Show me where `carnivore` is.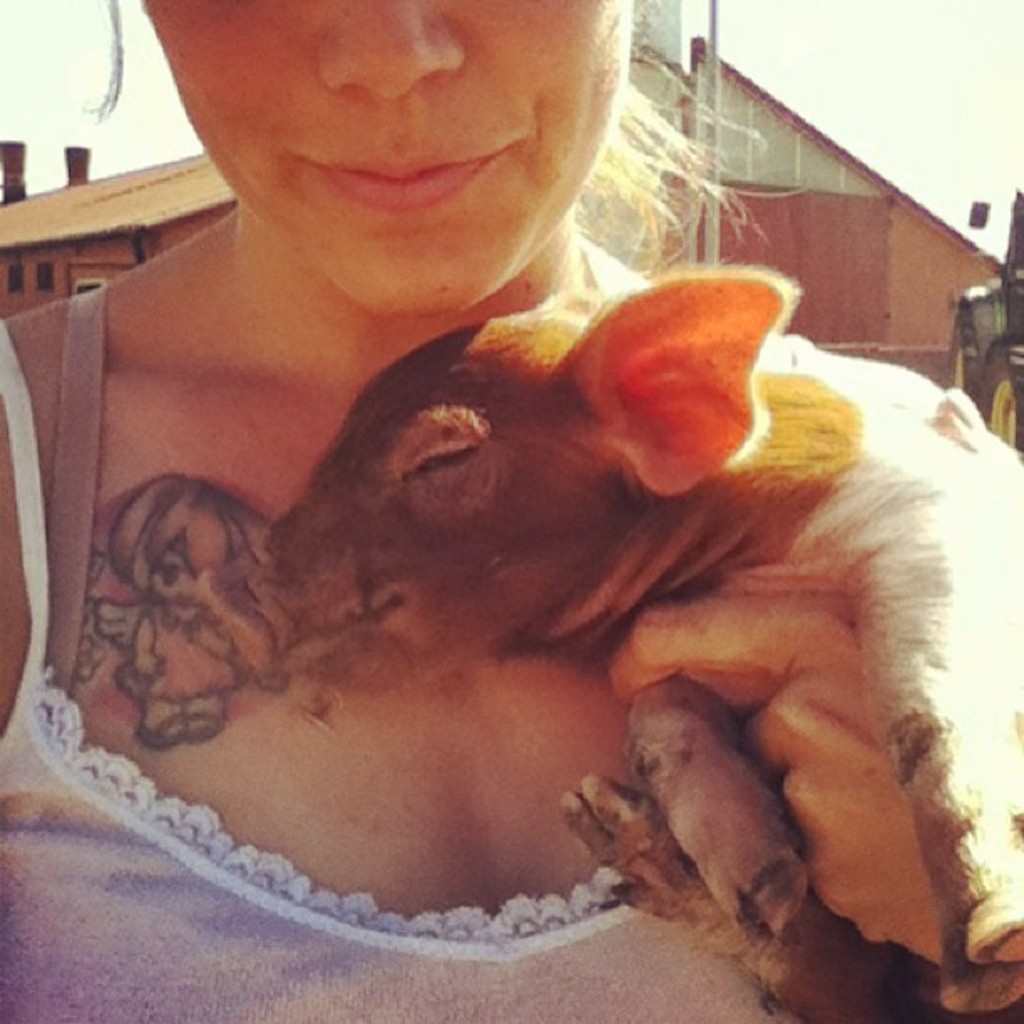
`carnivore` is at l=263, t=206, r=1022, b=1022.
